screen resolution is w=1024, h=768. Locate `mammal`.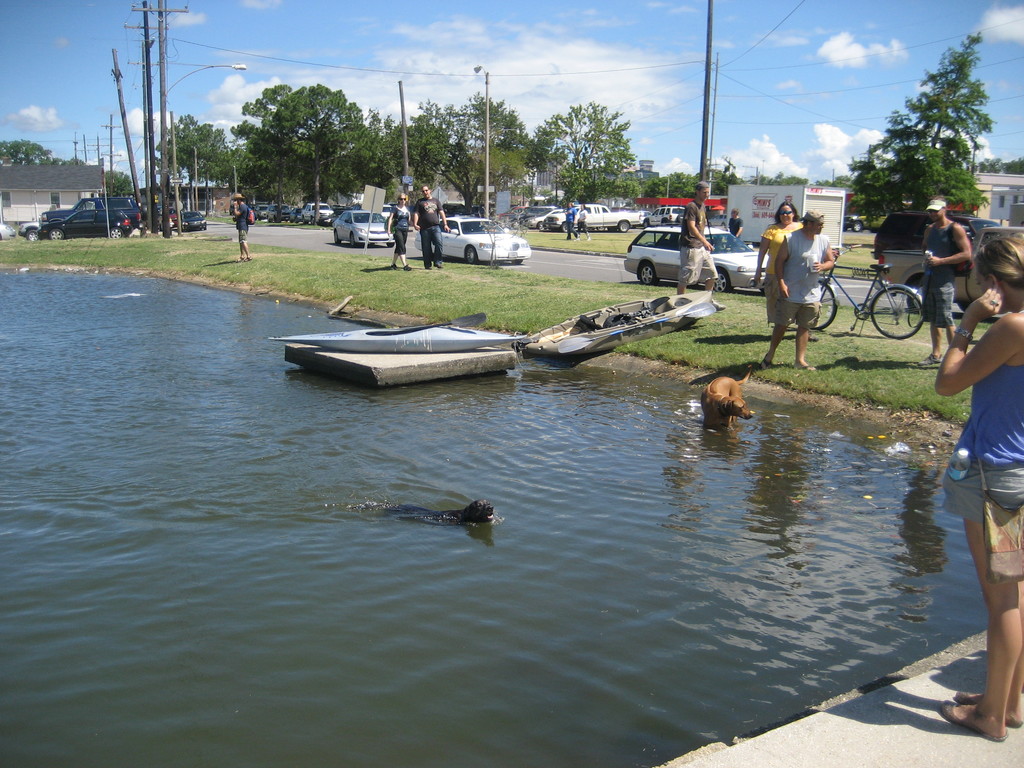
(935,240,1023,740).
